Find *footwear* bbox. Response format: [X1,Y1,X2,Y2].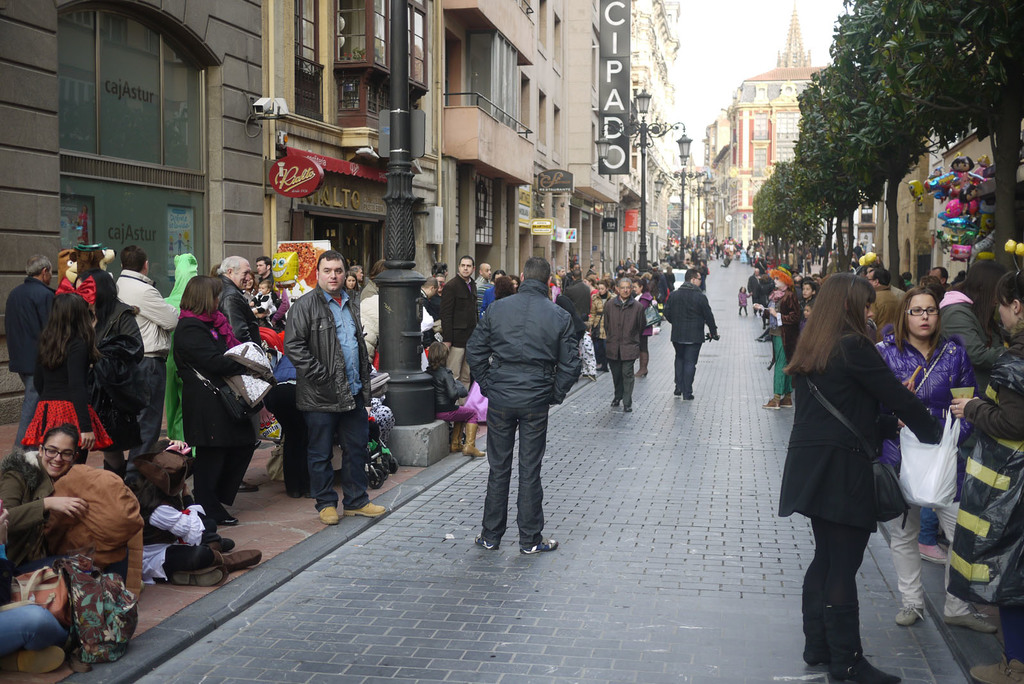
[206,507,239,525].
